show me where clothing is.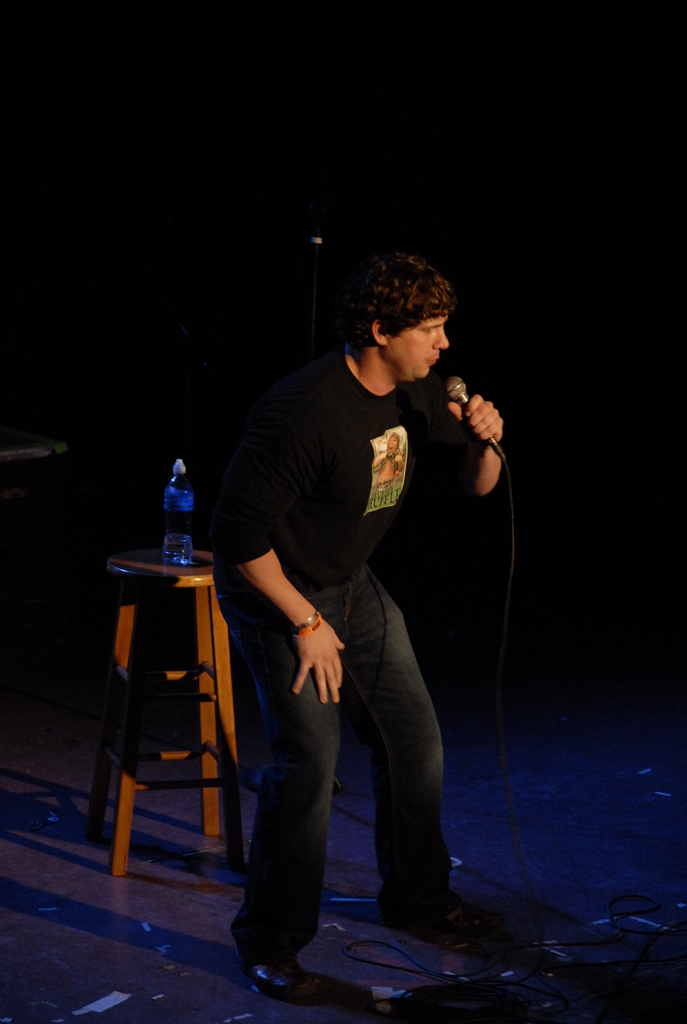
clothing is at bbox=[203, 338, 452, 963].
